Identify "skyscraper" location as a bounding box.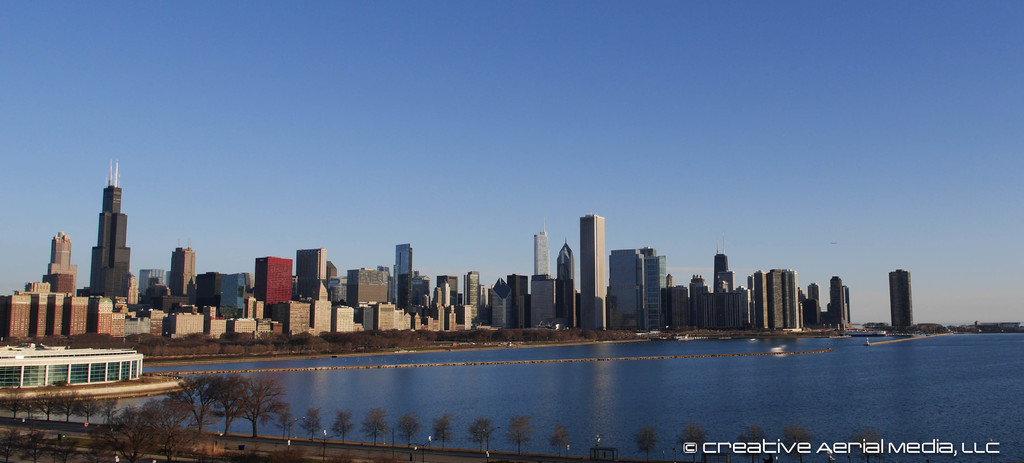
<box>579,211,605,329</box>.
